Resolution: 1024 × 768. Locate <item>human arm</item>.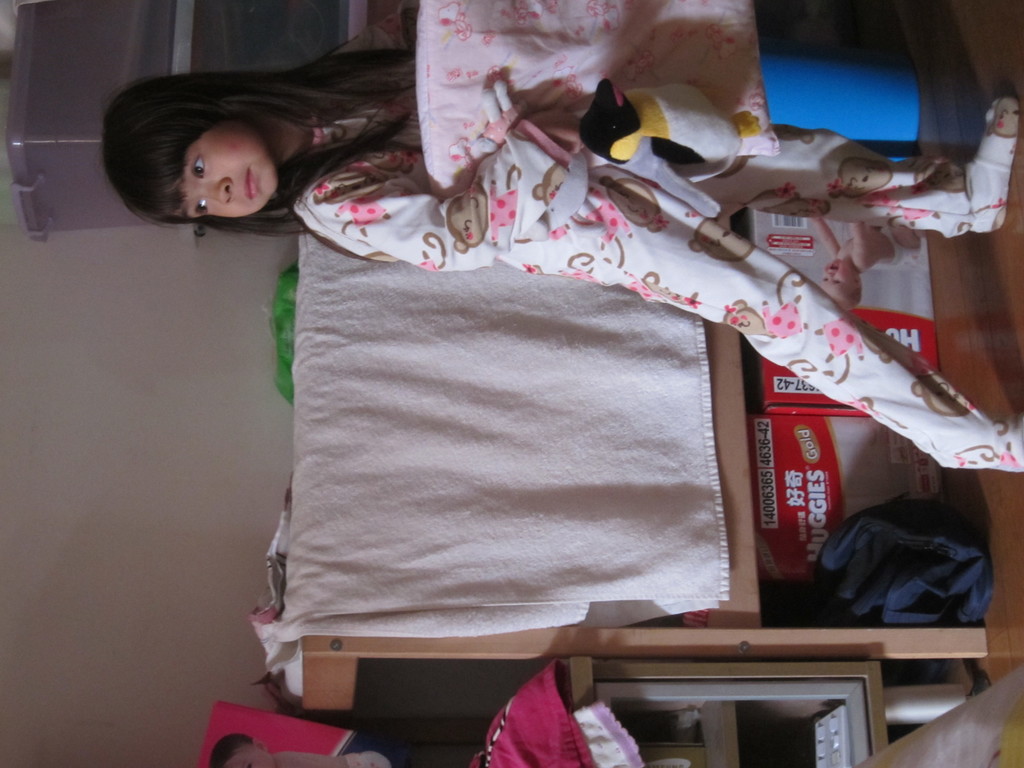
[277,150,575,298].
